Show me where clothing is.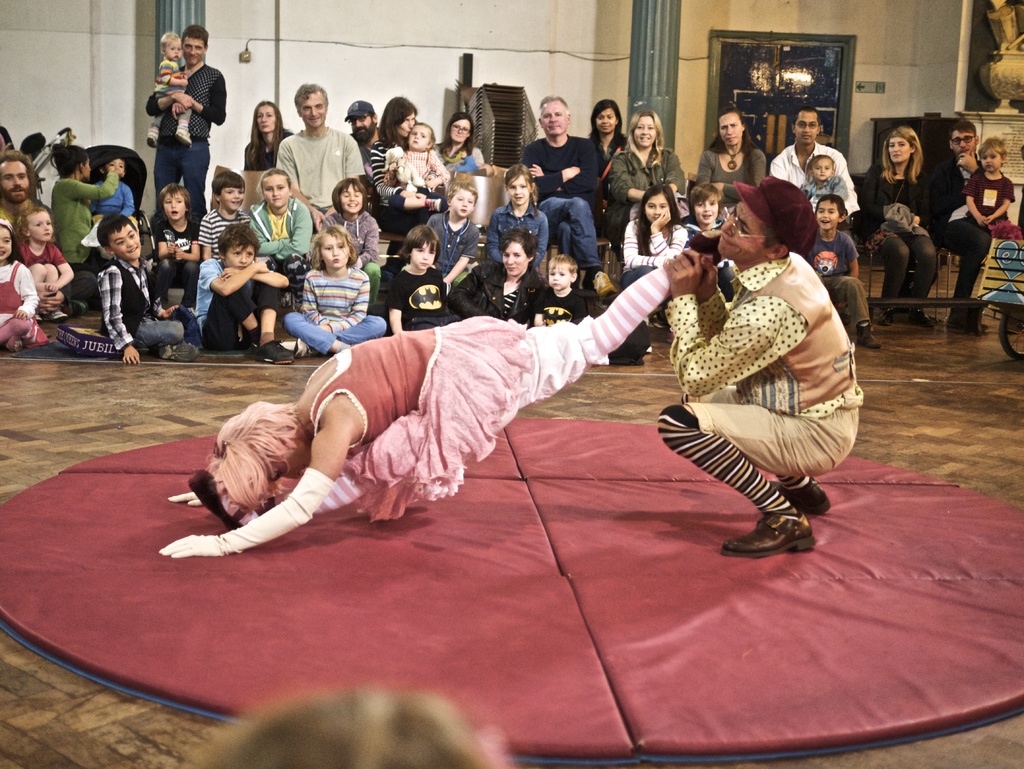
clothing is at {"left": 541, "top": 198, "right": 584, "bottom": 270}.
